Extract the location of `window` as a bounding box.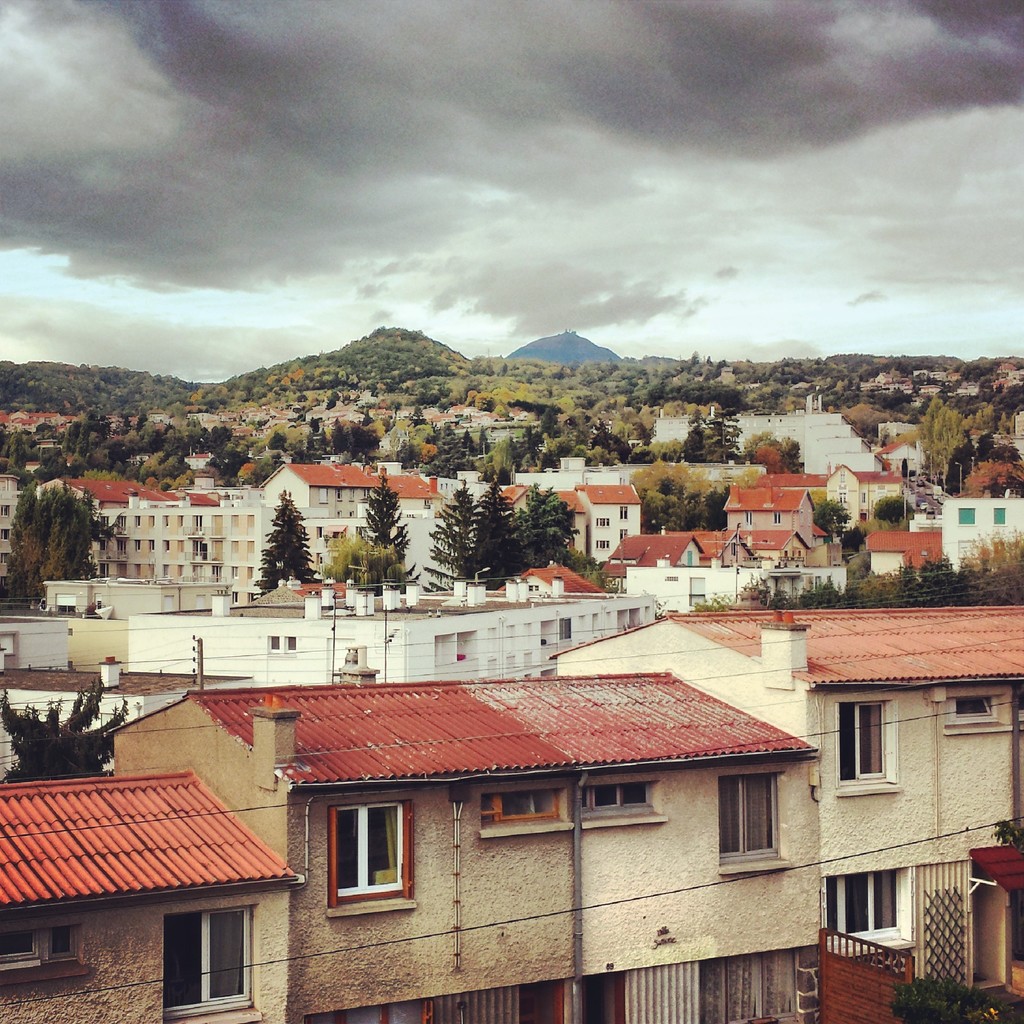
{"x1": 570, "y1": 776, "x2": 670, "y2": 839}.
